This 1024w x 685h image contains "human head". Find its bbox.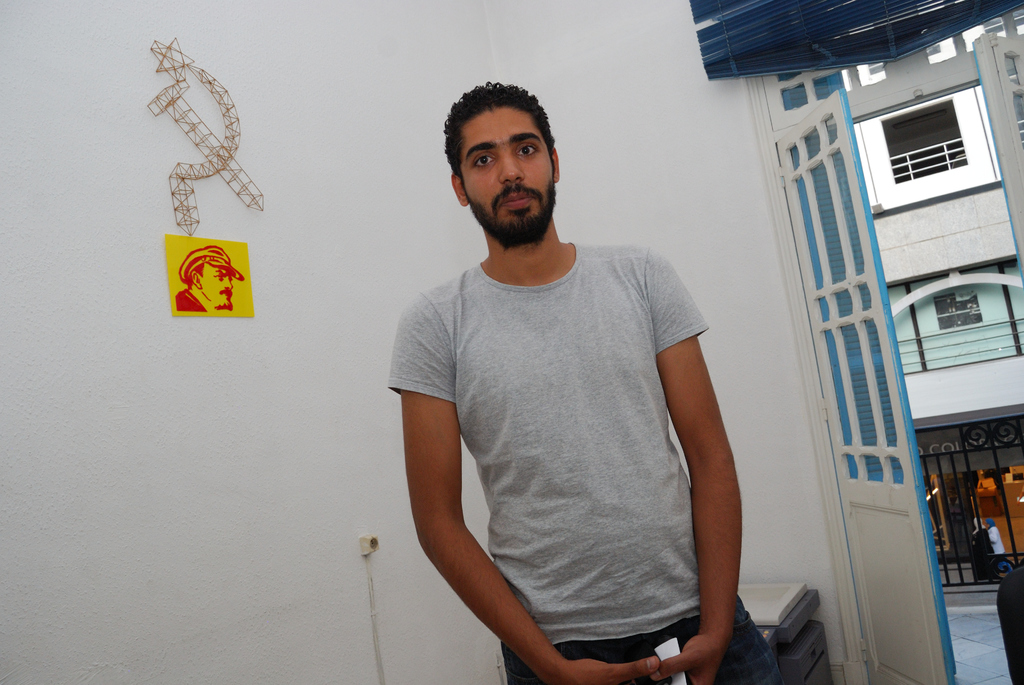
[x1=435, y1=79, x2=568, y2=228].
